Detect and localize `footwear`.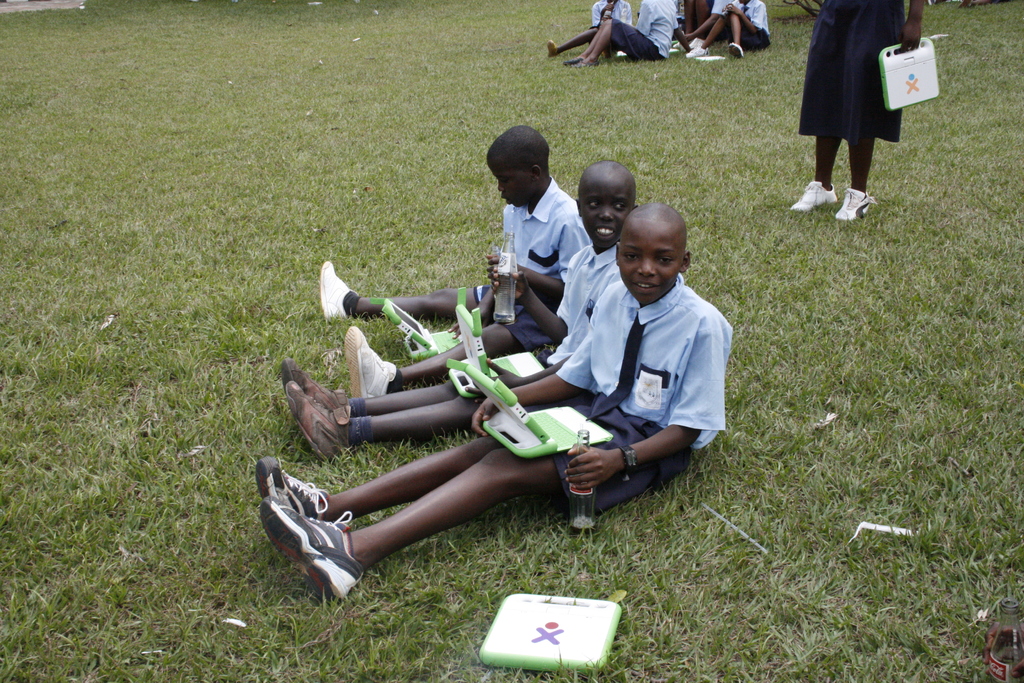
Localized at x1=257 y1=466 x2=365 y2=598.
